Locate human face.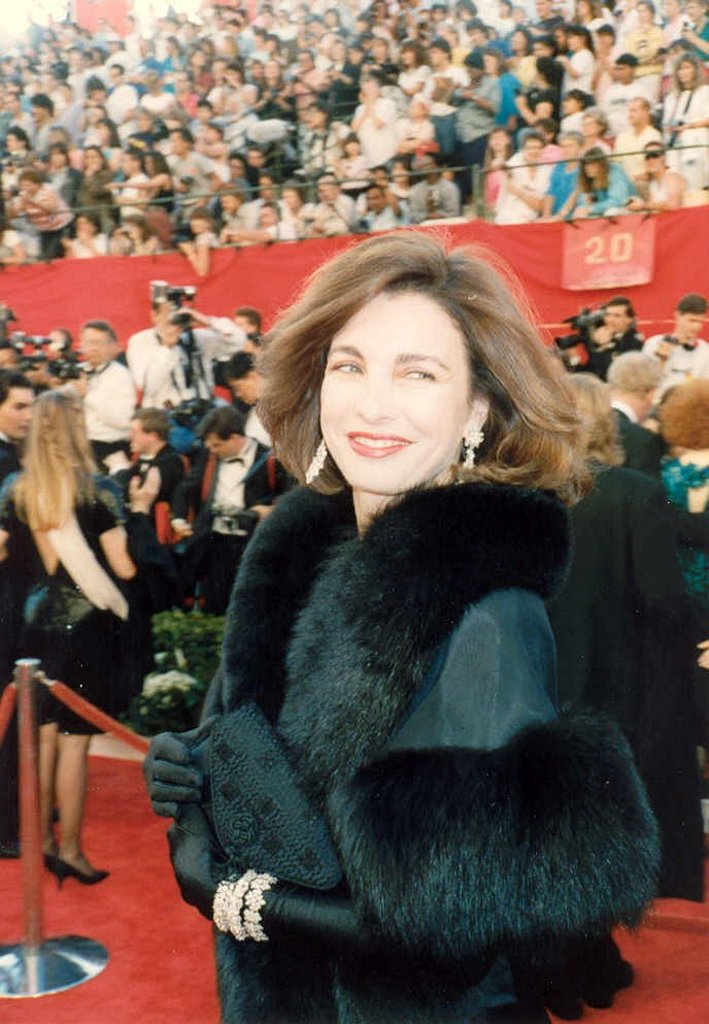
Bounding box: (left=204, top=426, right=234, bottom=461).
